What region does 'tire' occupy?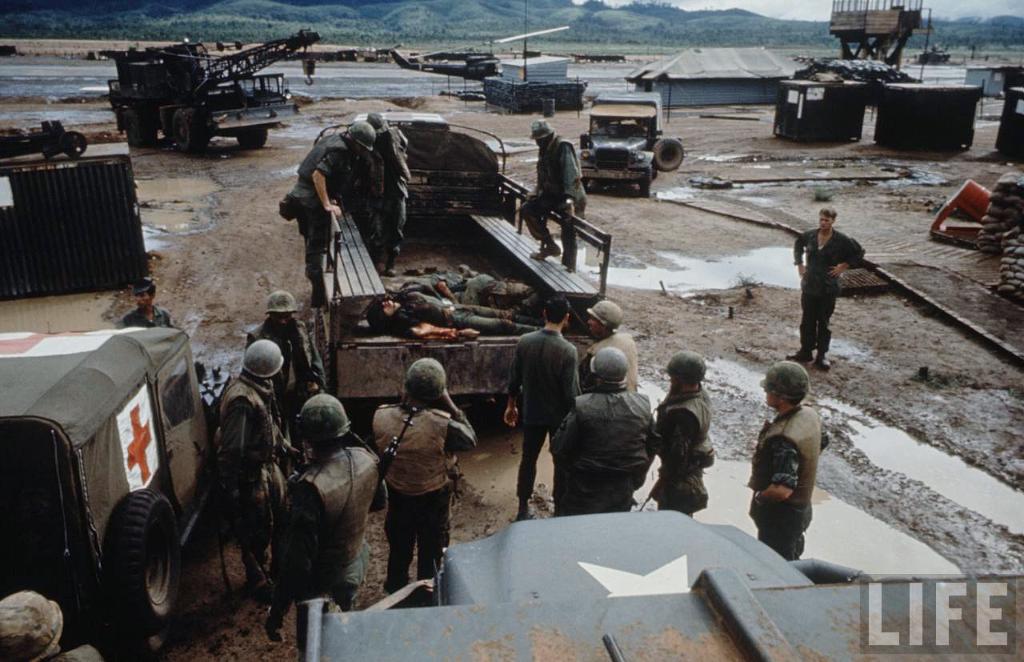
<bbox>62, 131, 86, 156</bbox>.
